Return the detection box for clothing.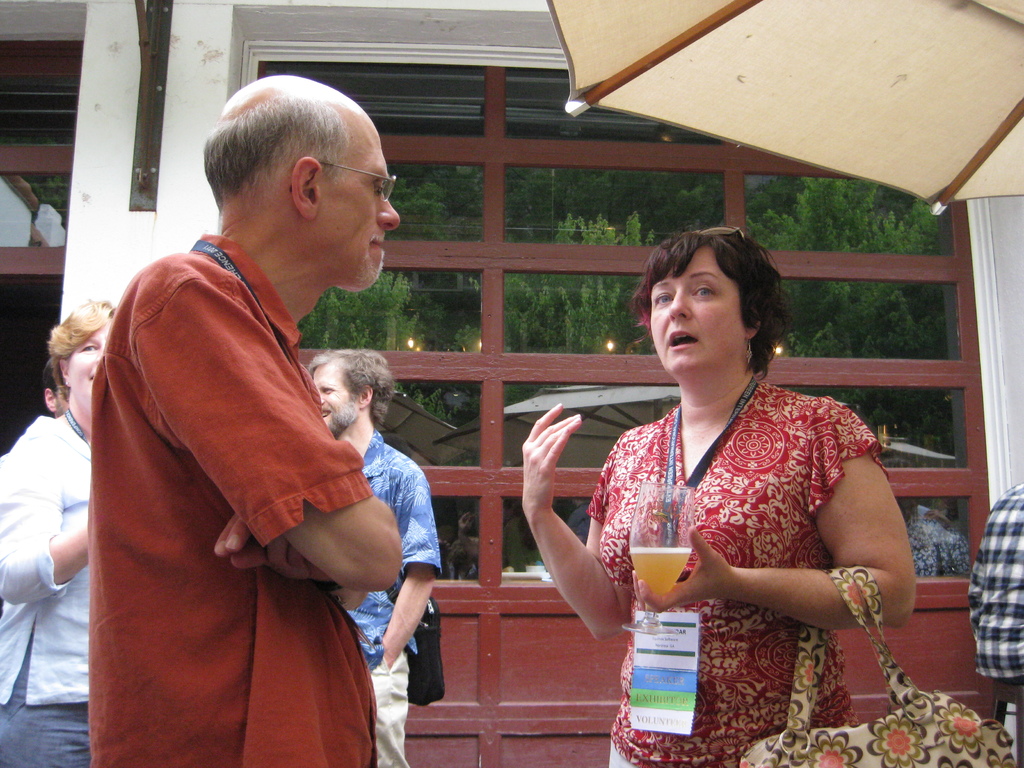
select_region(334, 437, 432, 767).
